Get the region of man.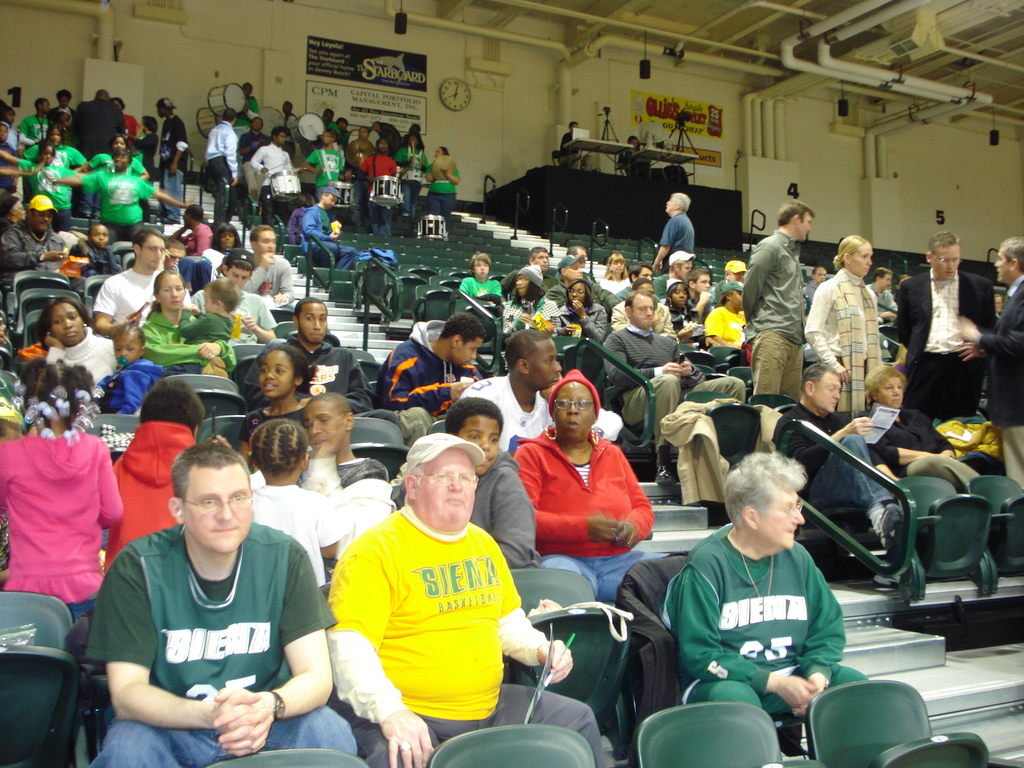
bbox=(212, 388, 394, 566).
